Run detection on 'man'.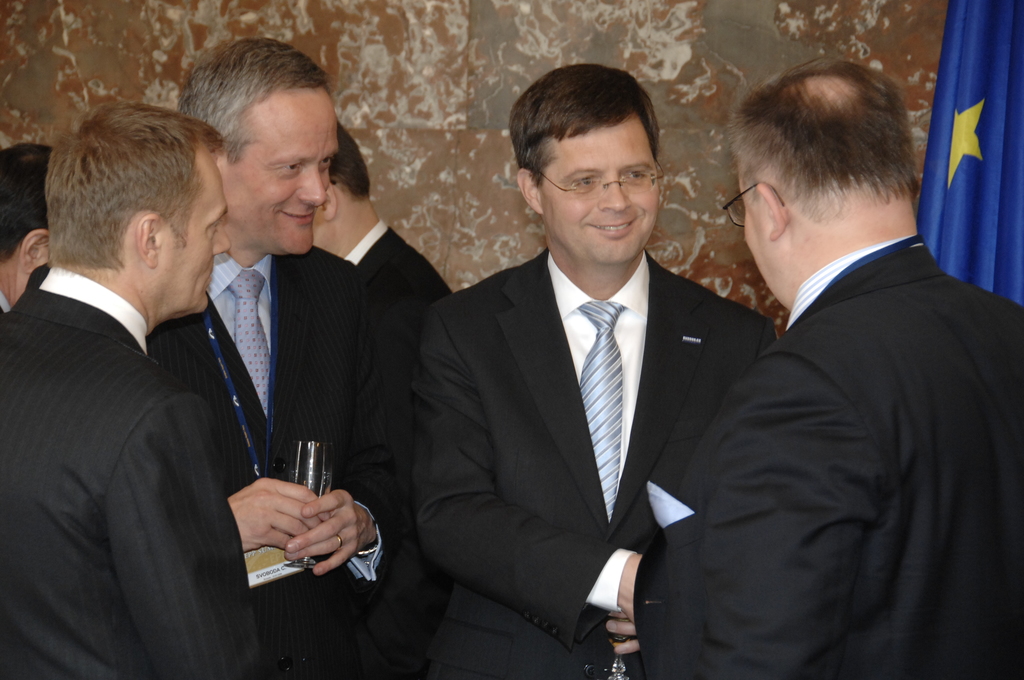
Result: (left=310, top=120, right=452, bottom=319).
